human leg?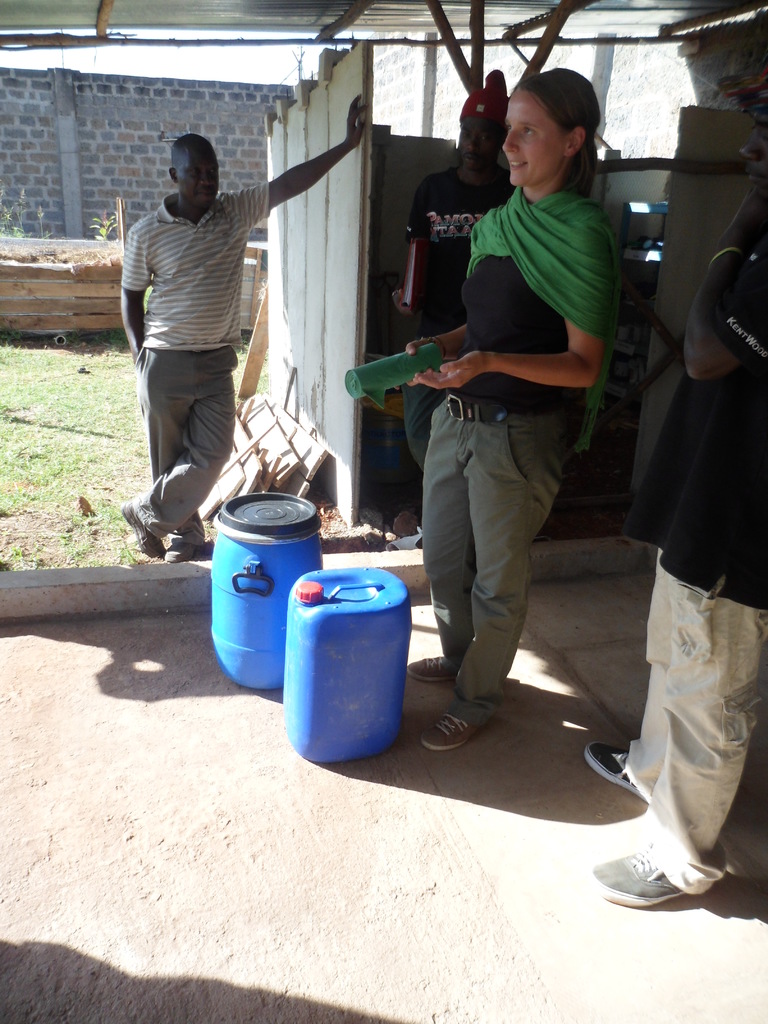
crop(420, 397, 474, 681)
